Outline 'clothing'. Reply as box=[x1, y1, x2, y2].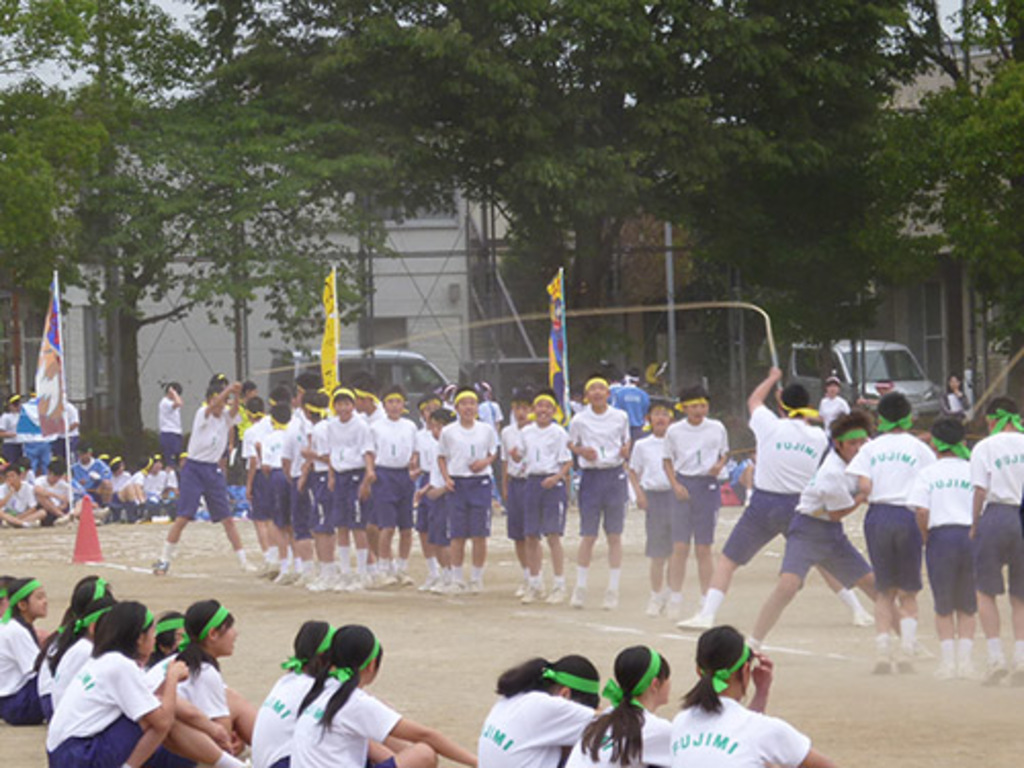
box=[414, 436, 444, 522].
